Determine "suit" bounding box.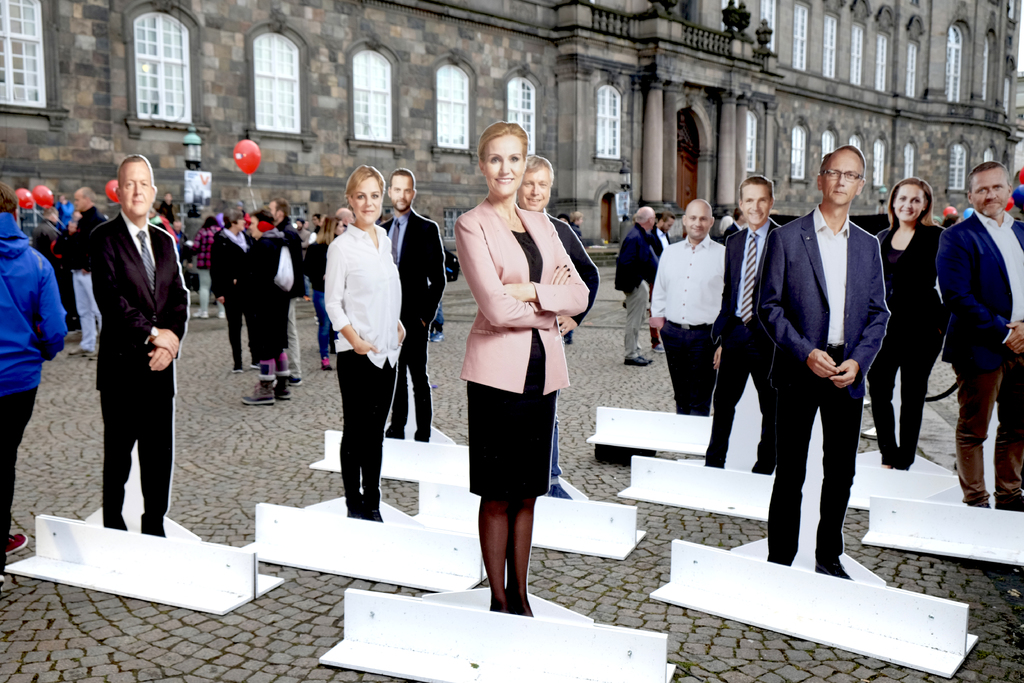
Determined: rect(378, 210, 444, 442).
